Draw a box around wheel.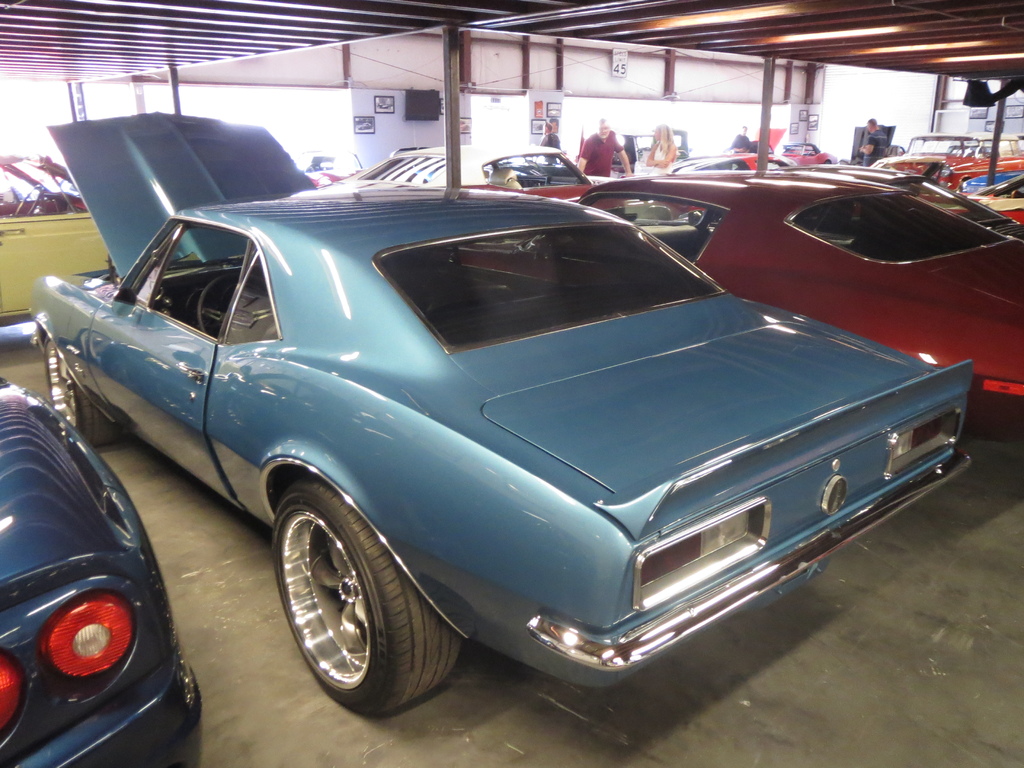
l=262, t=474, r=460, b=728.
